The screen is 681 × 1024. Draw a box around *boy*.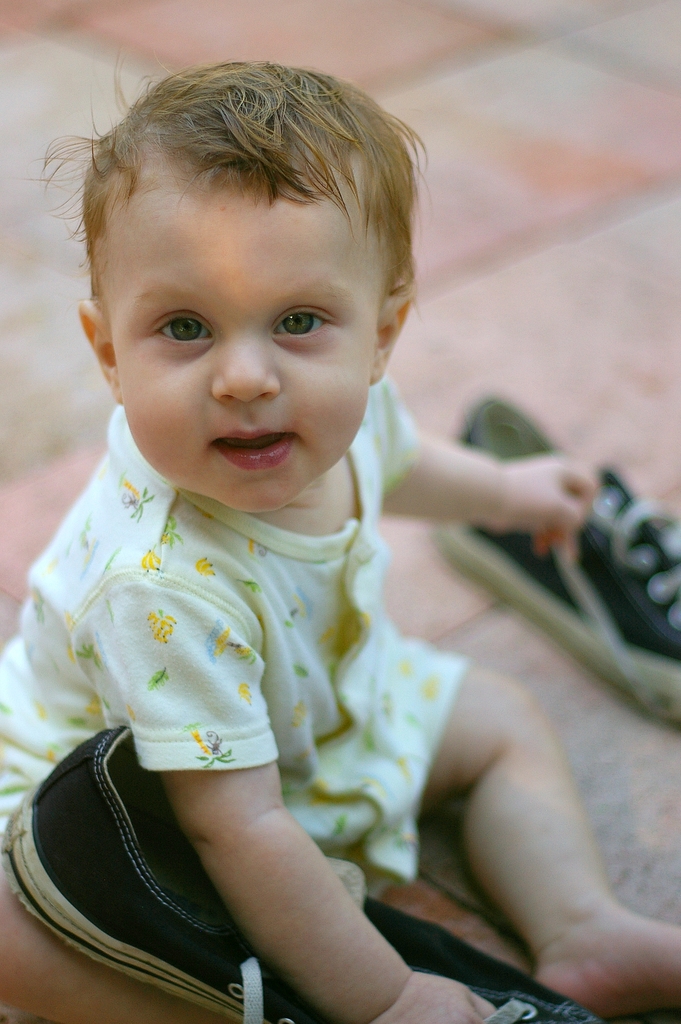
[0,58,680,1023].
